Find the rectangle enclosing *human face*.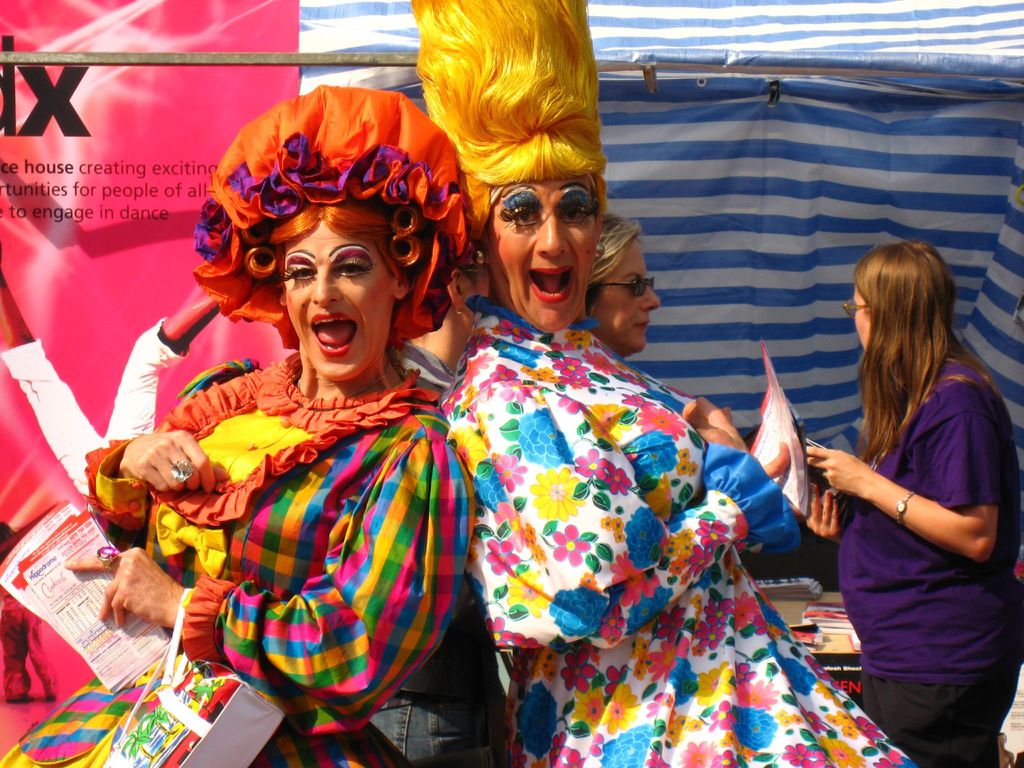
left=278, top=221, right=392, bottom=382.
